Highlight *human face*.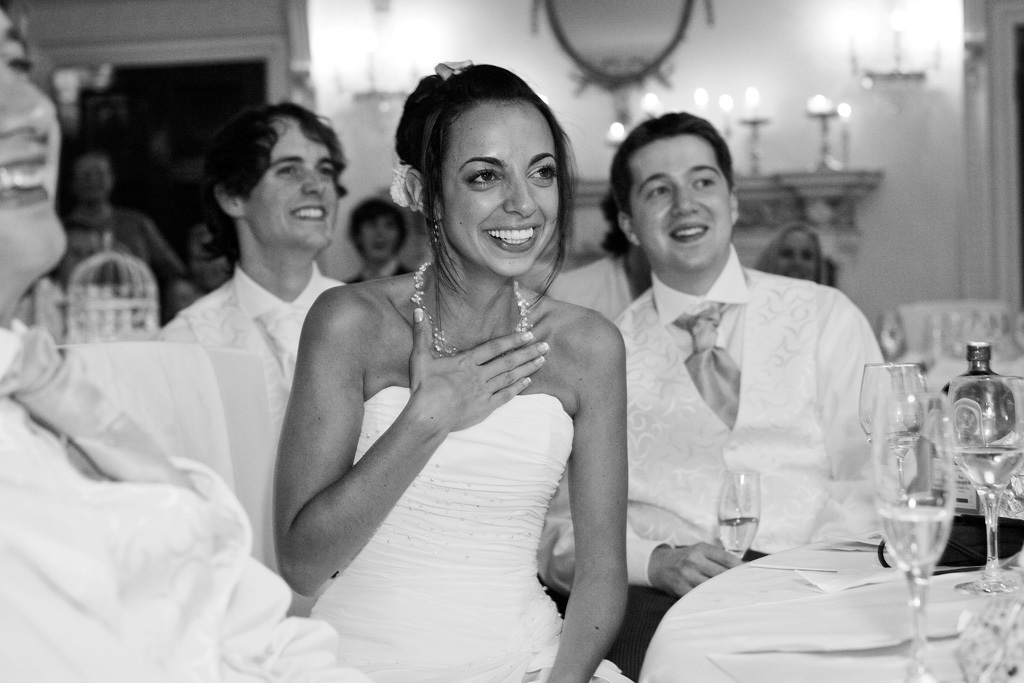
Highlighted region: 444:96:551:281.
